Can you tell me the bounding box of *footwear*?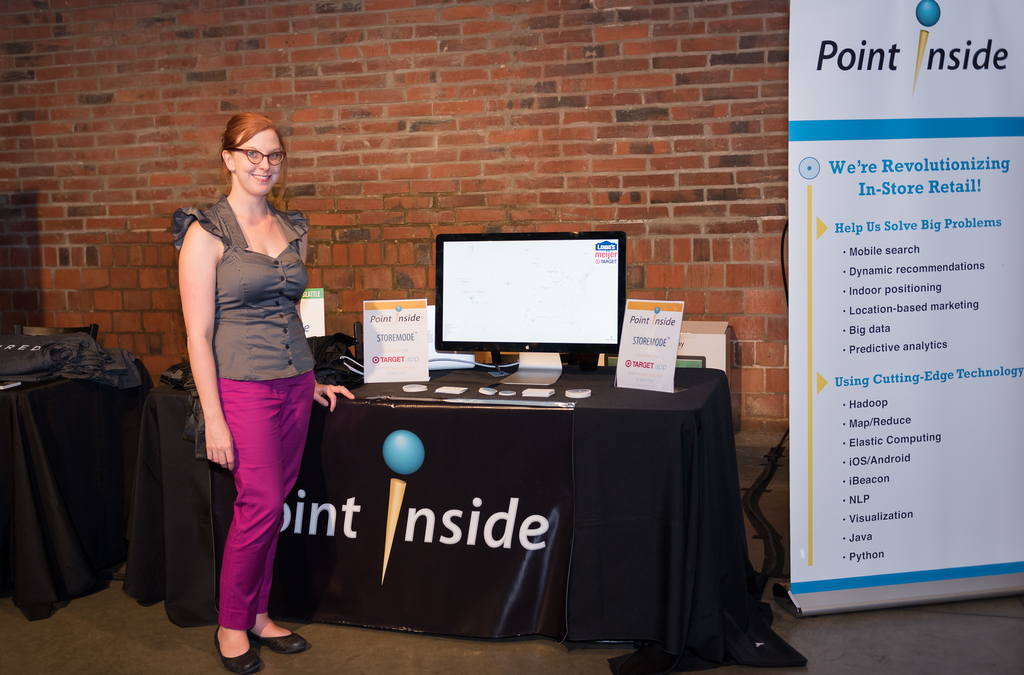
BBox(246, 612, 308, 654).
